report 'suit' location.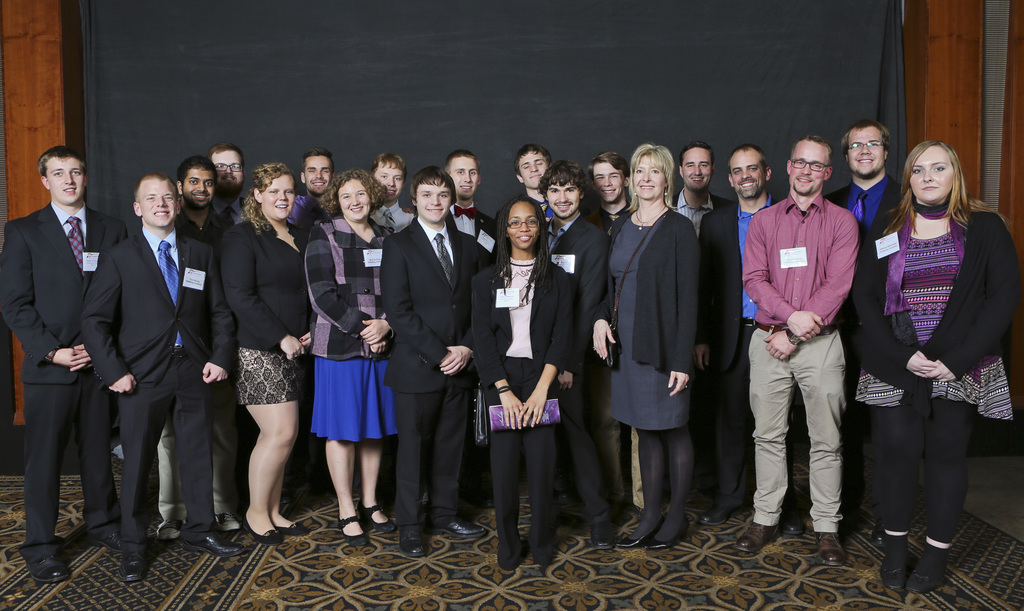
Report: box(672, 184, 723, 226).
